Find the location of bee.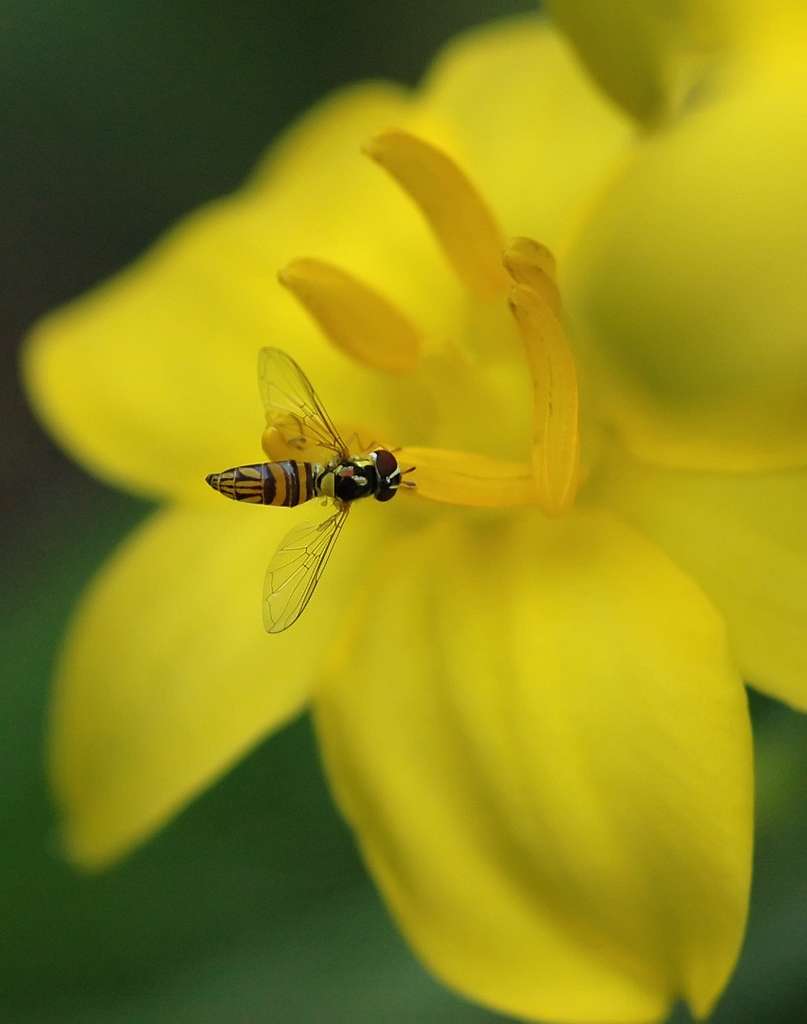
Location: {"left": 185, "top": 358, "right": 496, "bottom": 614}.
